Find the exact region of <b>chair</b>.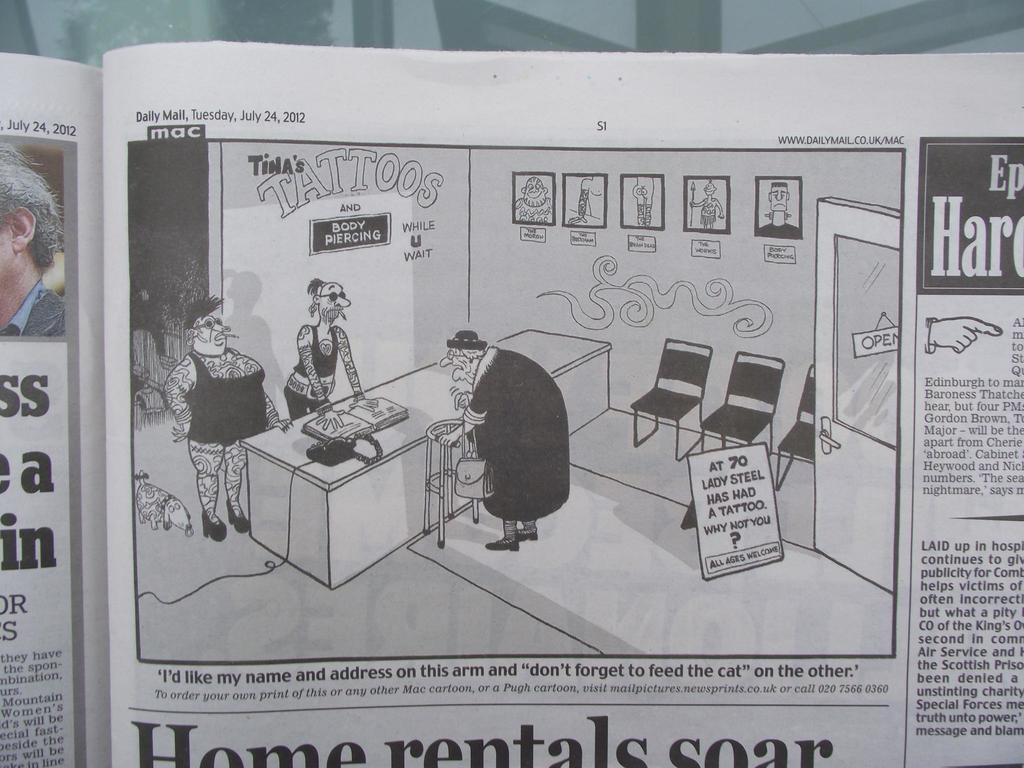
Exact region: bbox=(632, 335, 717, 463).
